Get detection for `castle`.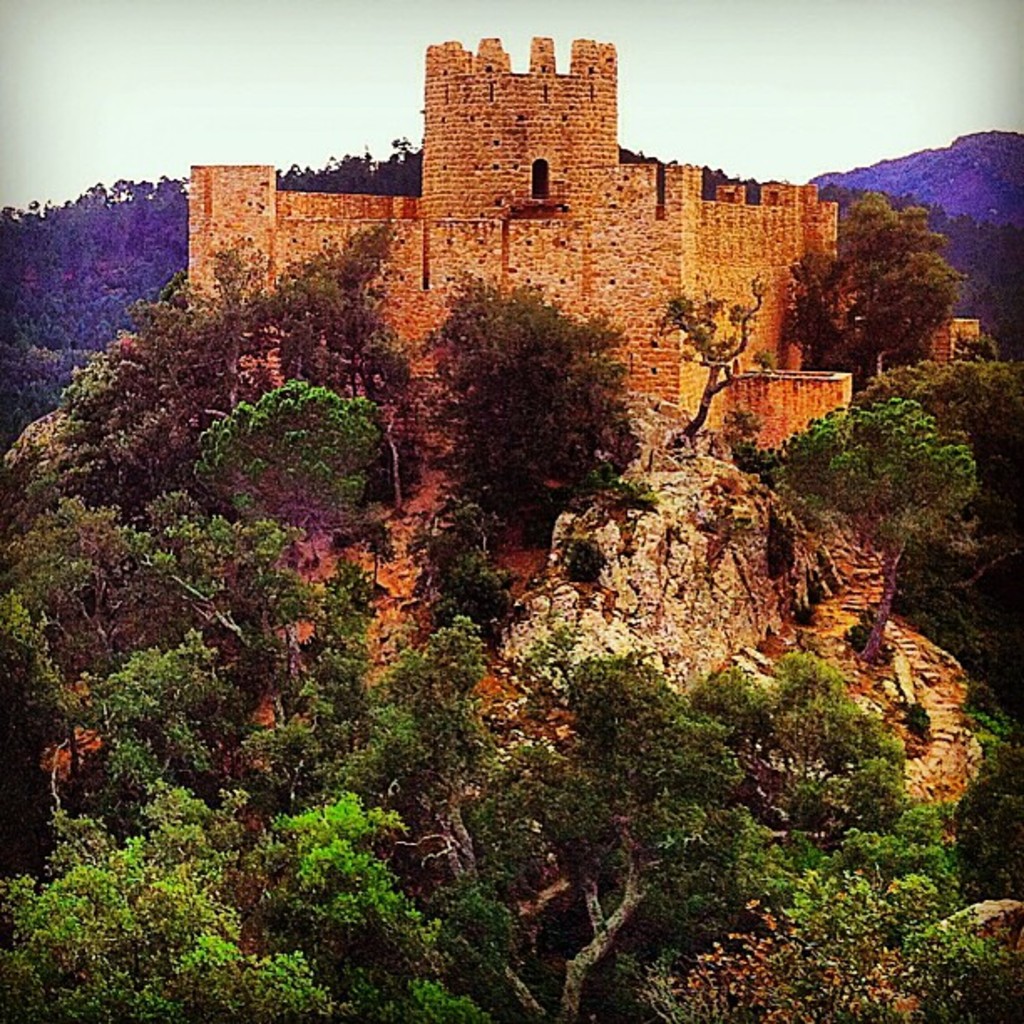
Detection: 136:15:912:497.
